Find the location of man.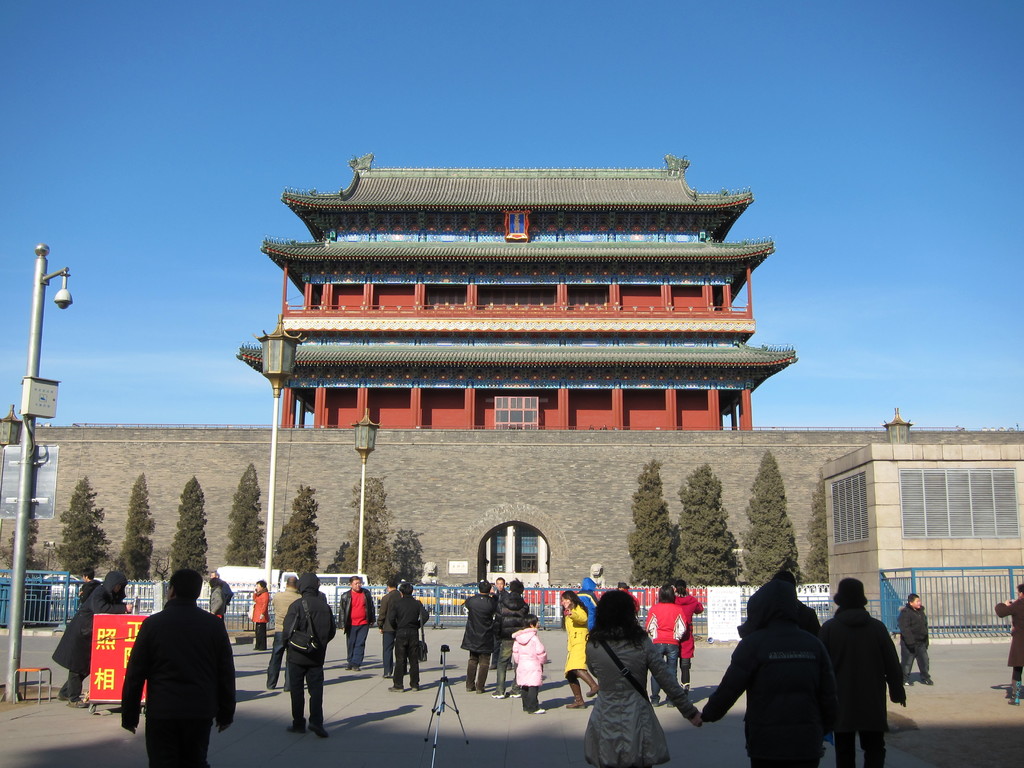
Location: Rect(578, 578, 602, 630).
